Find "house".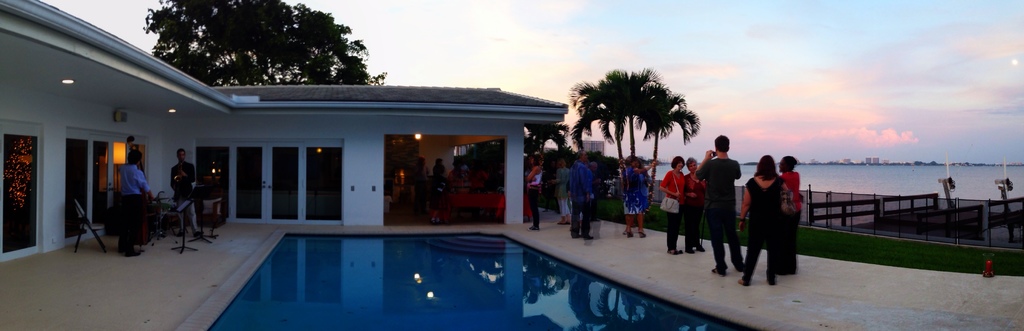
box=[0, 0, 571, 266].
